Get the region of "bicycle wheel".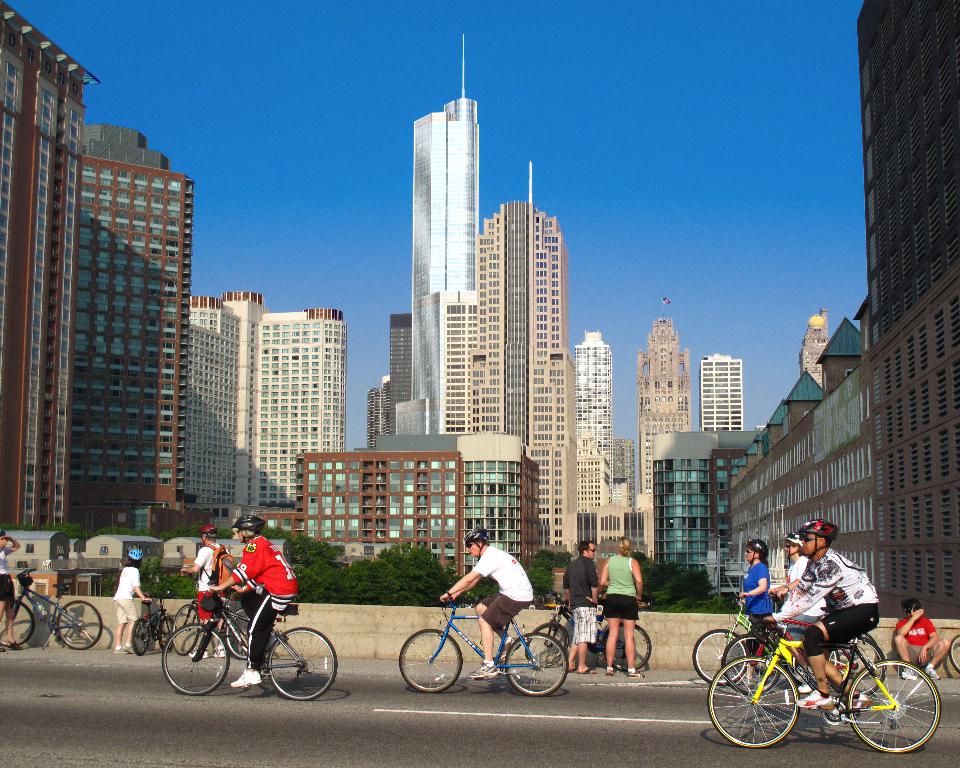
box(504, 629, 570, 699).
